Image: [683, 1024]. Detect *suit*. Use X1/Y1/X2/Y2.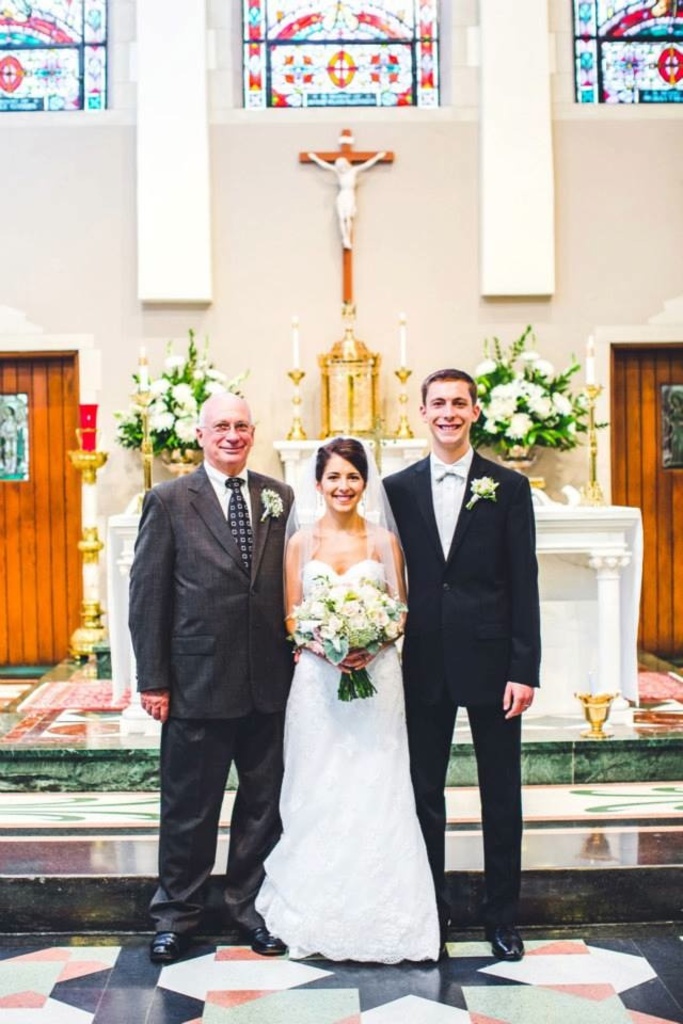
344/375/527/960.
